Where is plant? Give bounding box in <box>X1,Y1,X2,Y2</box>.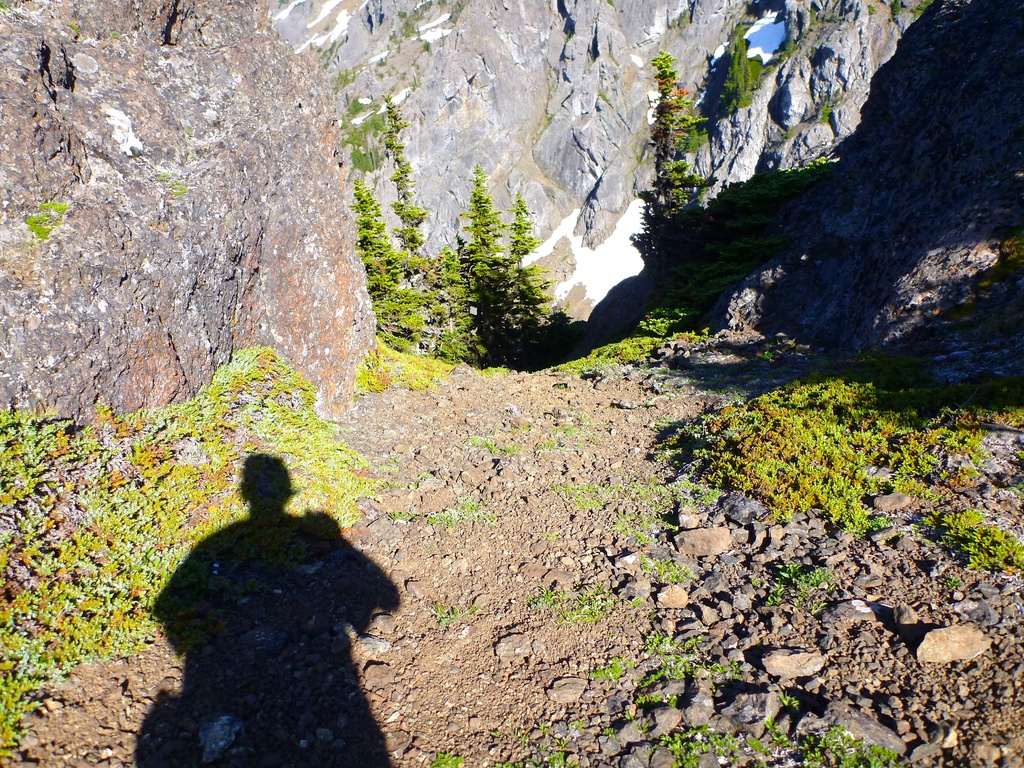
<box>575,440,591,449</box>.
